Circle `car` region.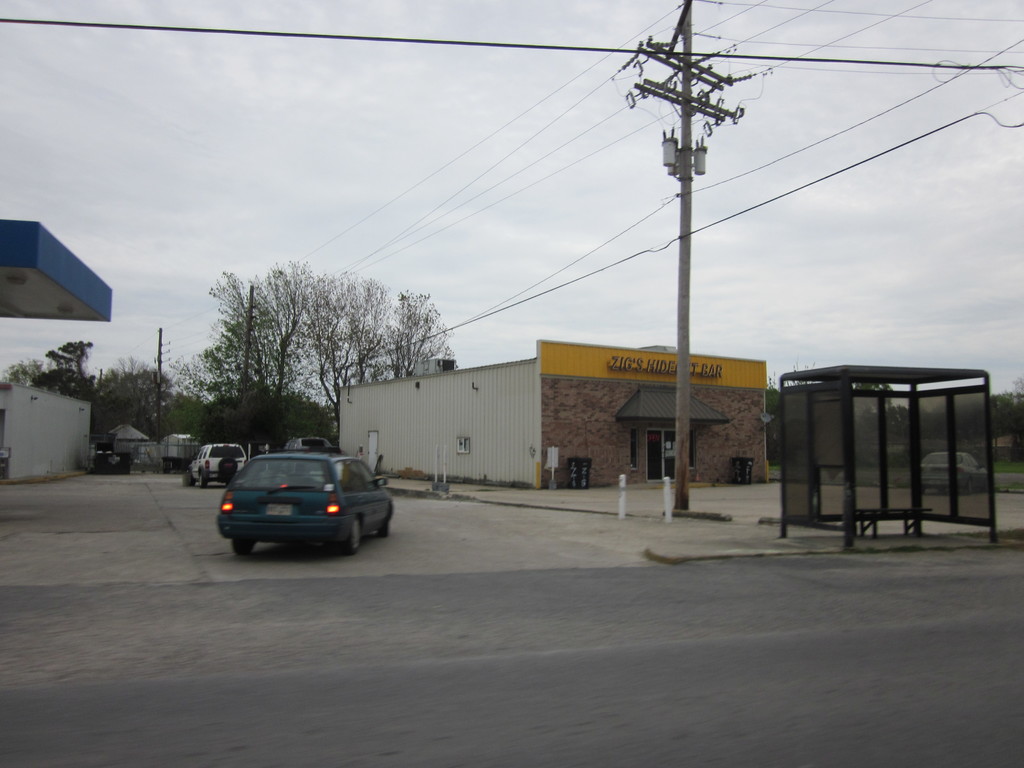
Region: BBox(182, 444, 249, 488).
